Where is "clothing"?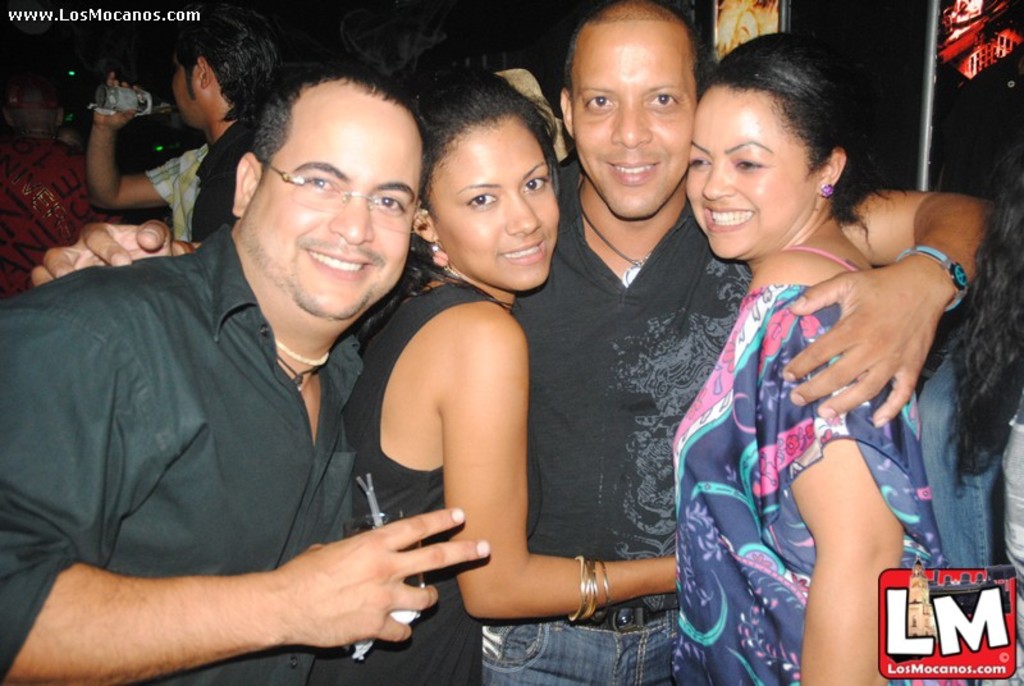
1 138 87 303.
